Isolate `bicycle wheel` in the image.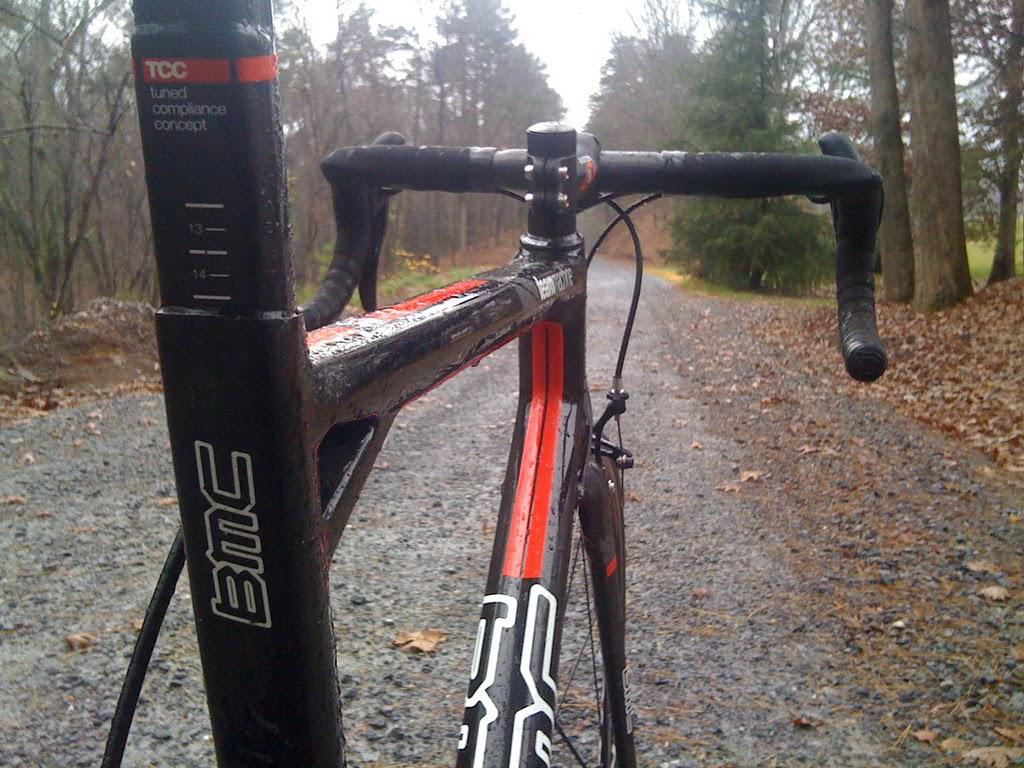
Isolated region: bbox=(547, 427, 620, 767).
